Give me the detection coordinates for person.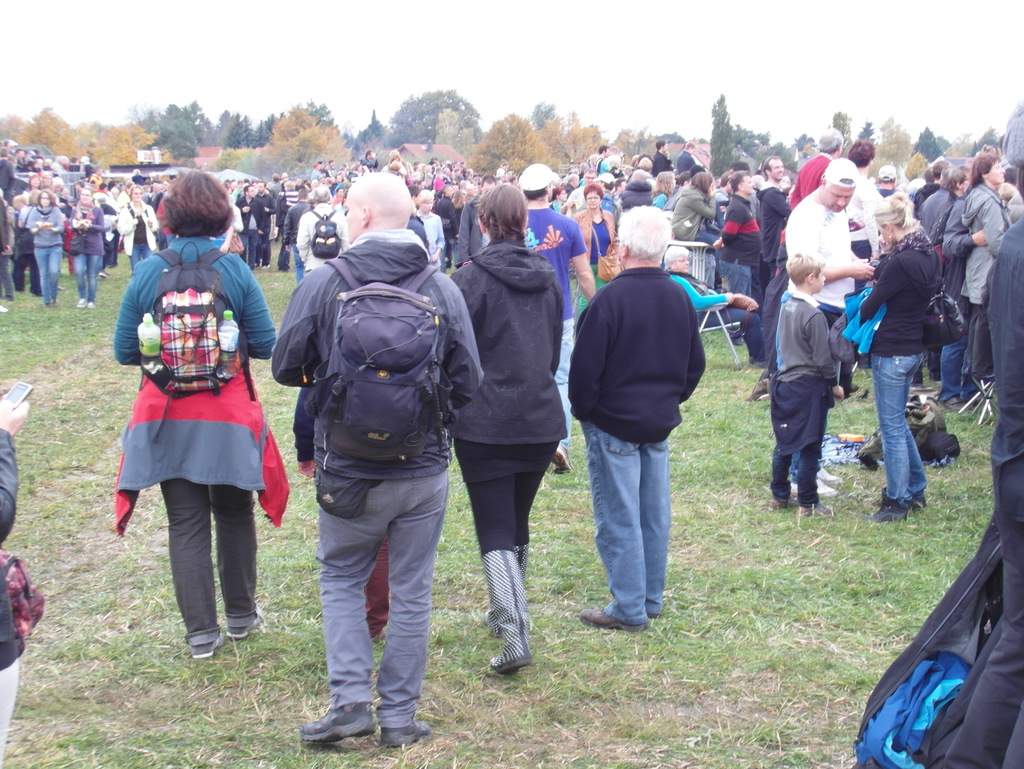
(x1=570, y1=186, x2=618, y2=320).
